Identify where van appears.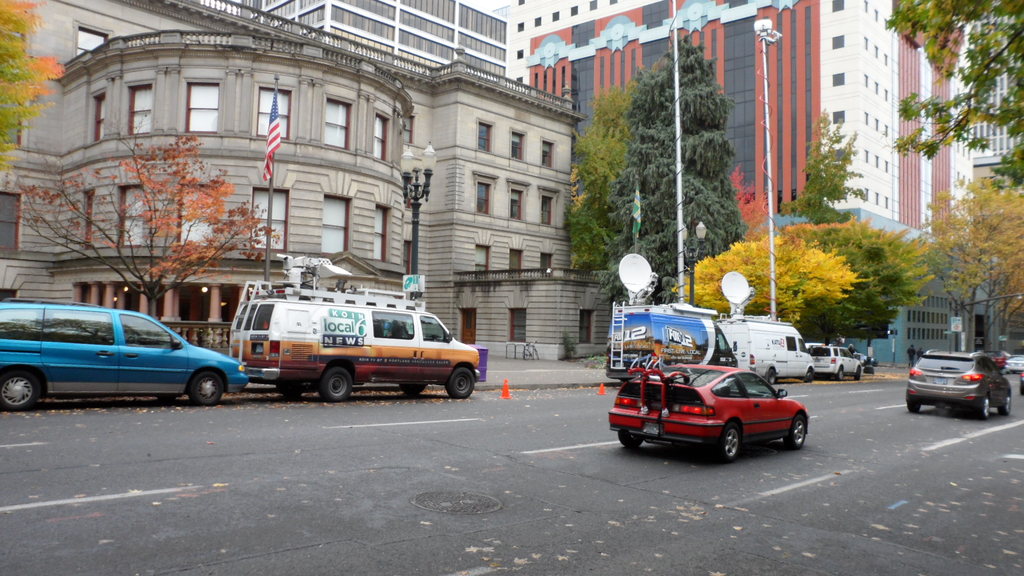
Appears at {"left": 0, "top": 297, "right": 247, "bottom": 404}.
